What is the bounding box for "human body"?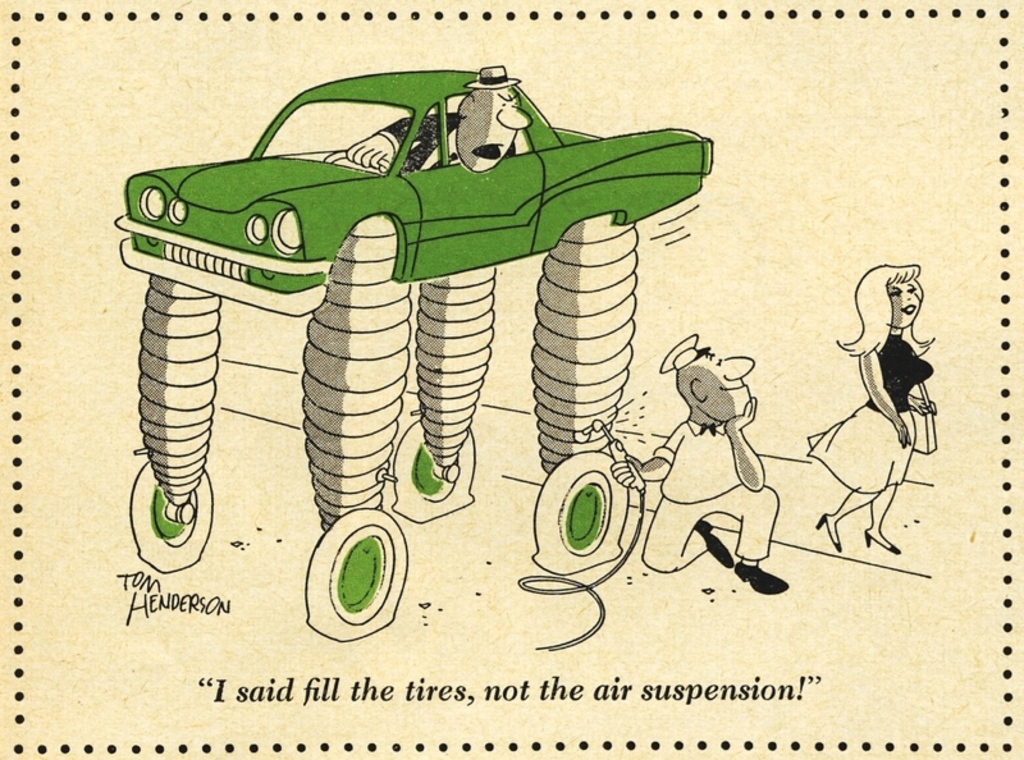
box=[823, 271, 952, 544].
